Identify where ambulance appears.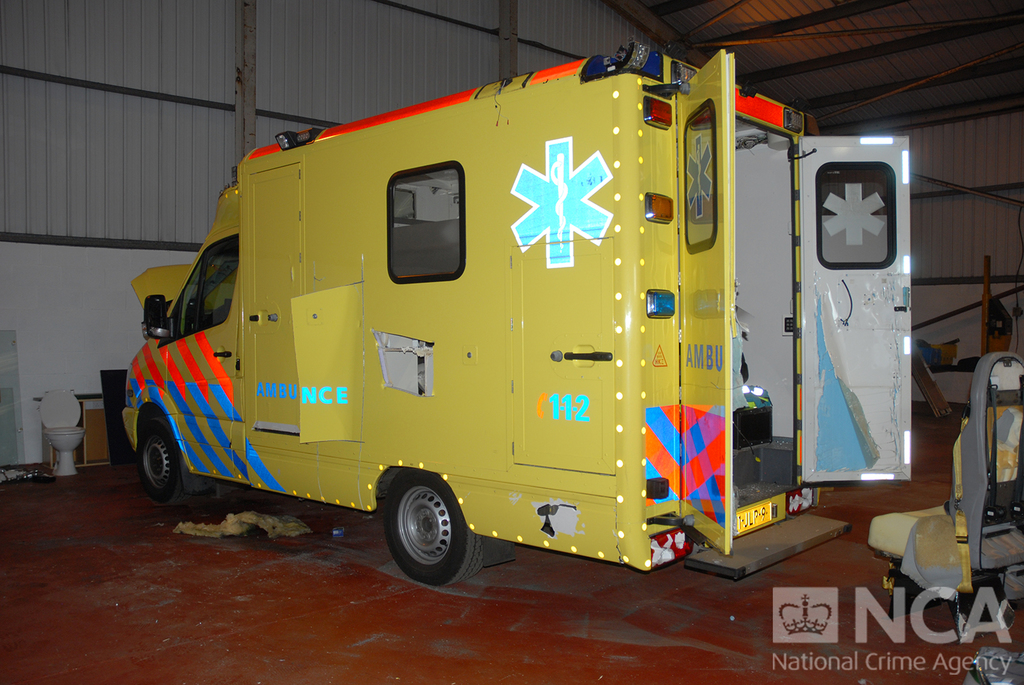
Appears at <region>122, 39, 916, 594</region>.
